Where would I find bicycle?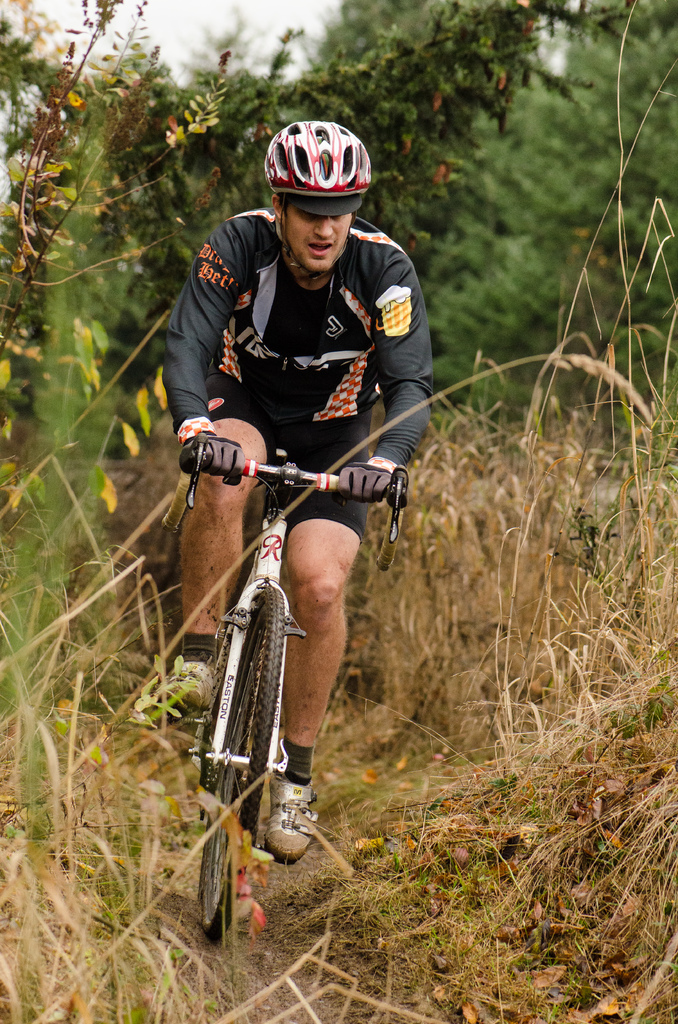
At x1=175 y1=426 x2=402 y2=864.
